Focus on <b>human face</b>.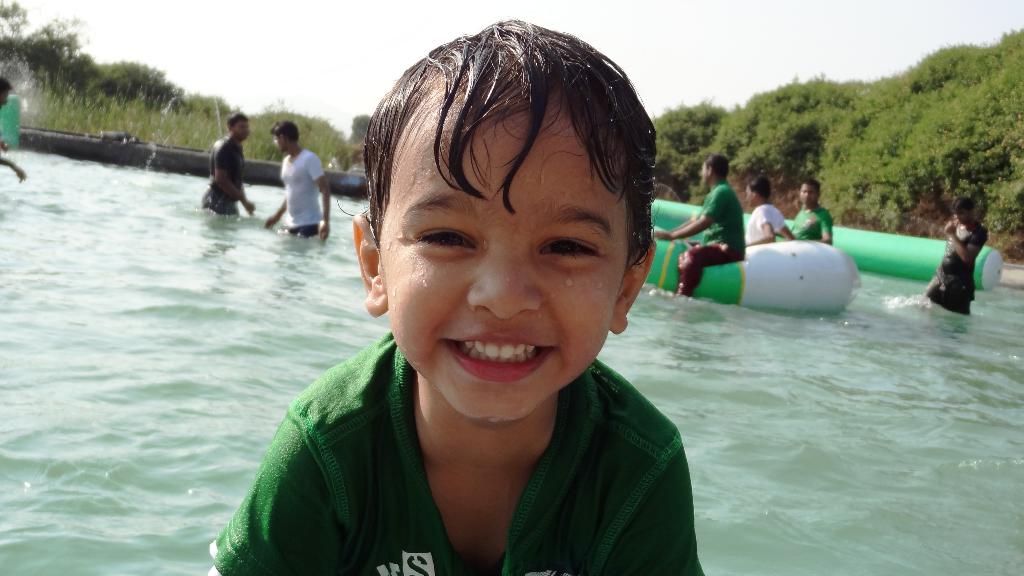
Focused at box=[381, 82, 632, 420].
